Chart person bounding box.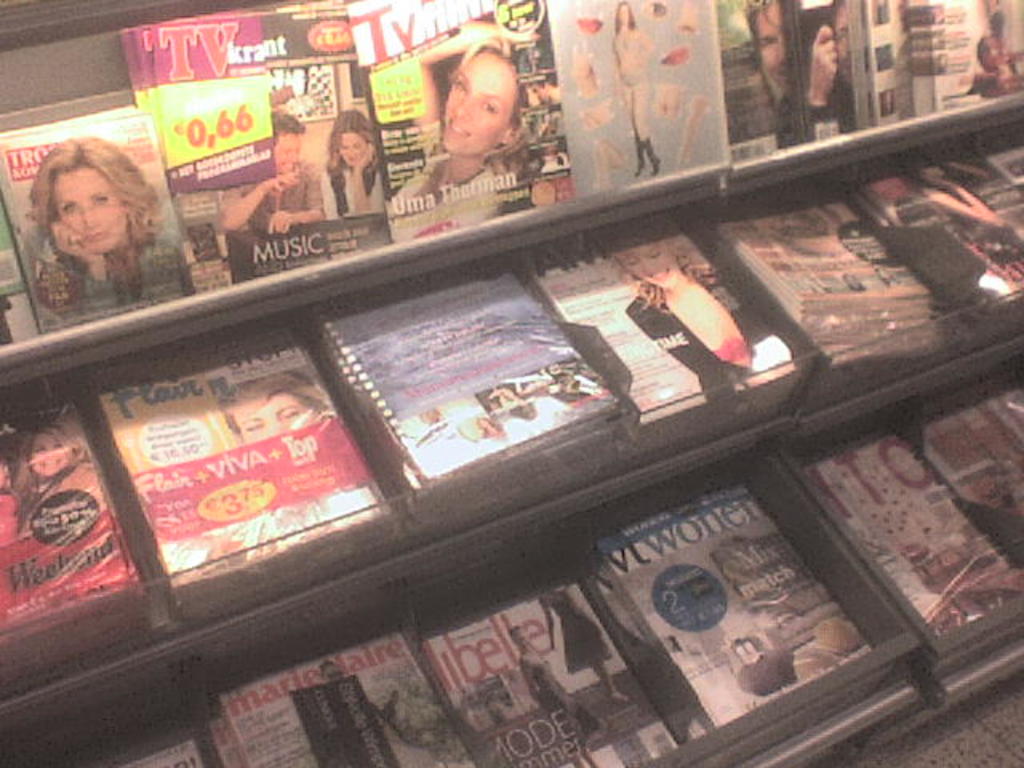
Charted: [325, 104, 379, 213].
